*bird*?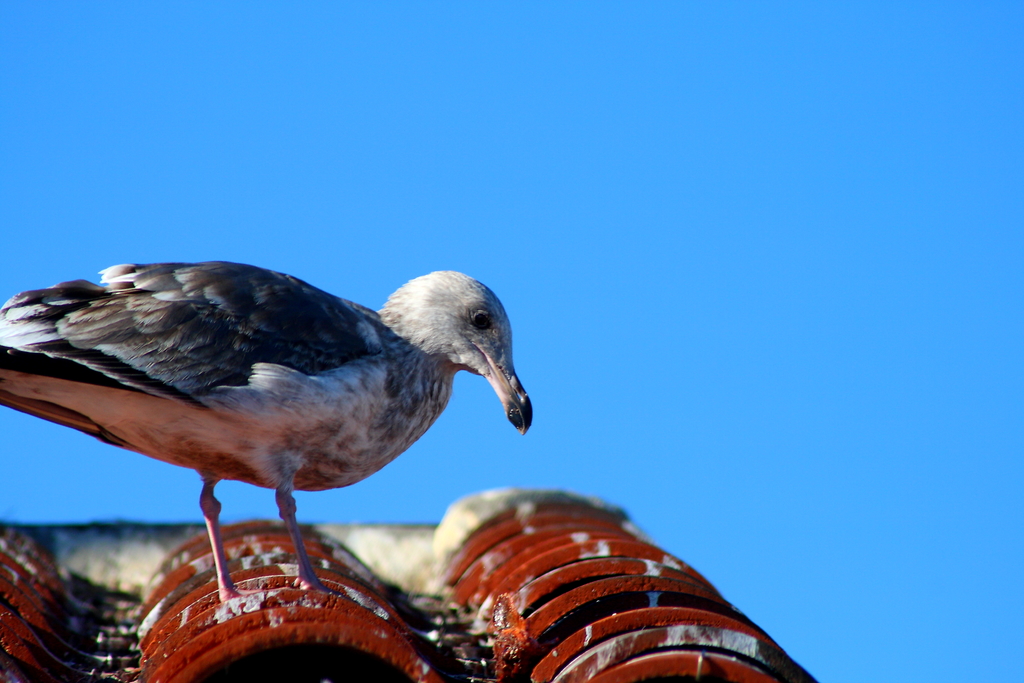
bbox=[9, 274, 491, 611]
